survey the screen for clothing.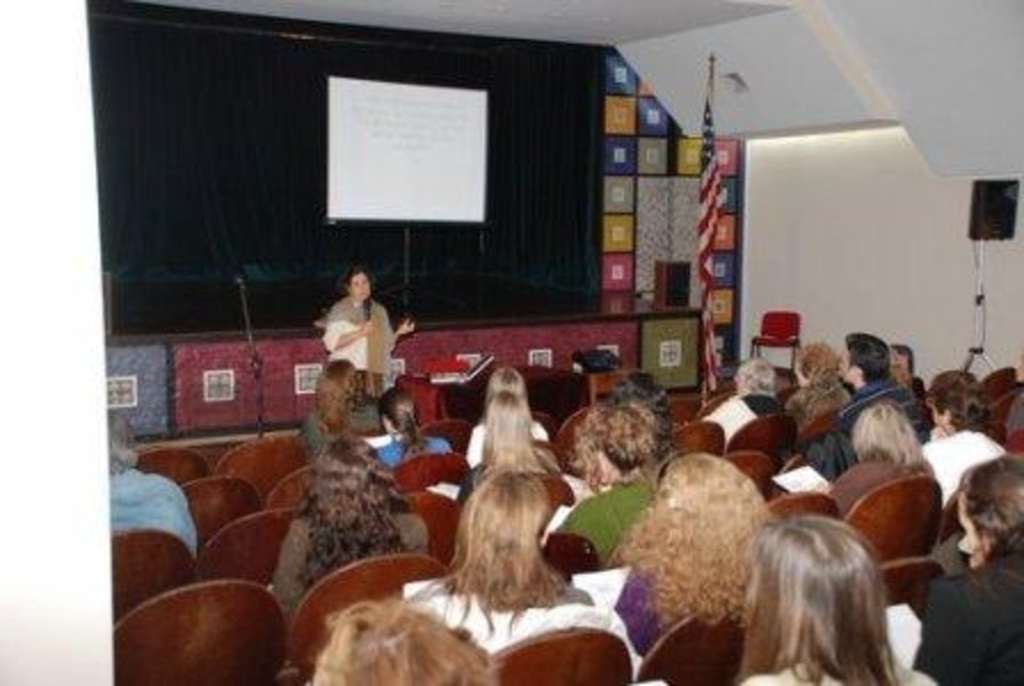
Survey found: [103,466,199,549].
